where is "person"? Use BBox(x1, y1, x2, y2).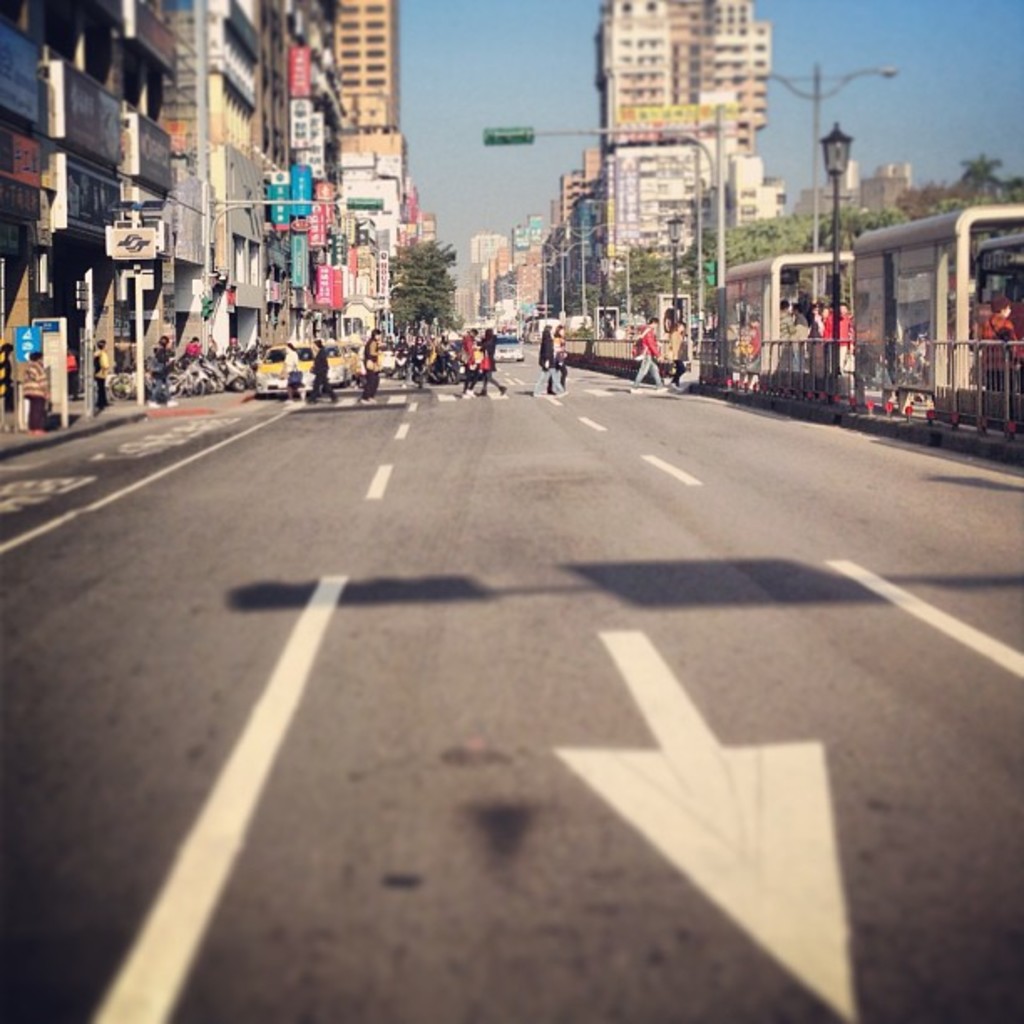
BBox(664, 321, 689, 387).
